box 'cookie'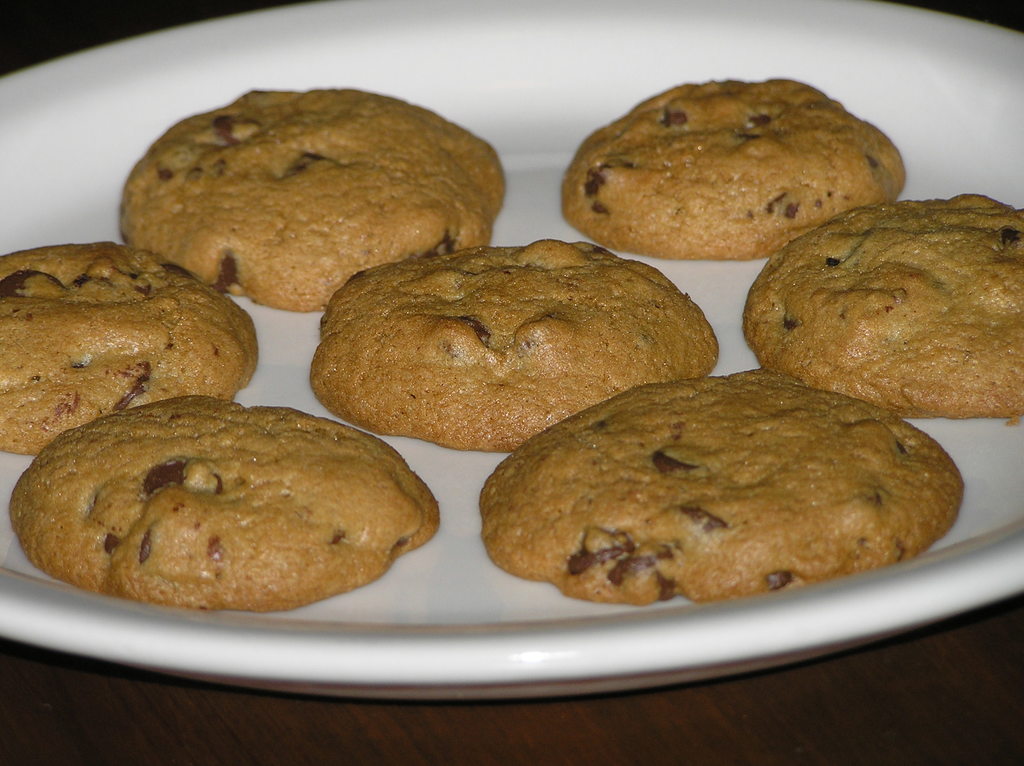
BBox(556, 70, 908, 262)
